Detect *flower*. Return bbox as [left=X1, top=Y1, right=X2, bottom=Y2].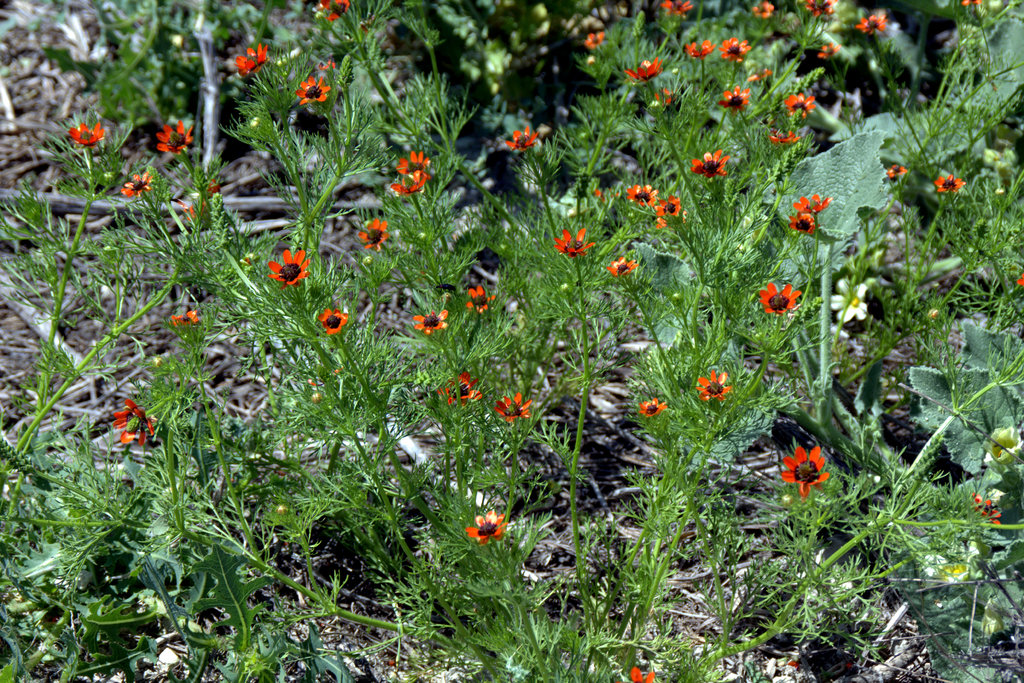
[left=829, top=278, right=871, bottom=320].
